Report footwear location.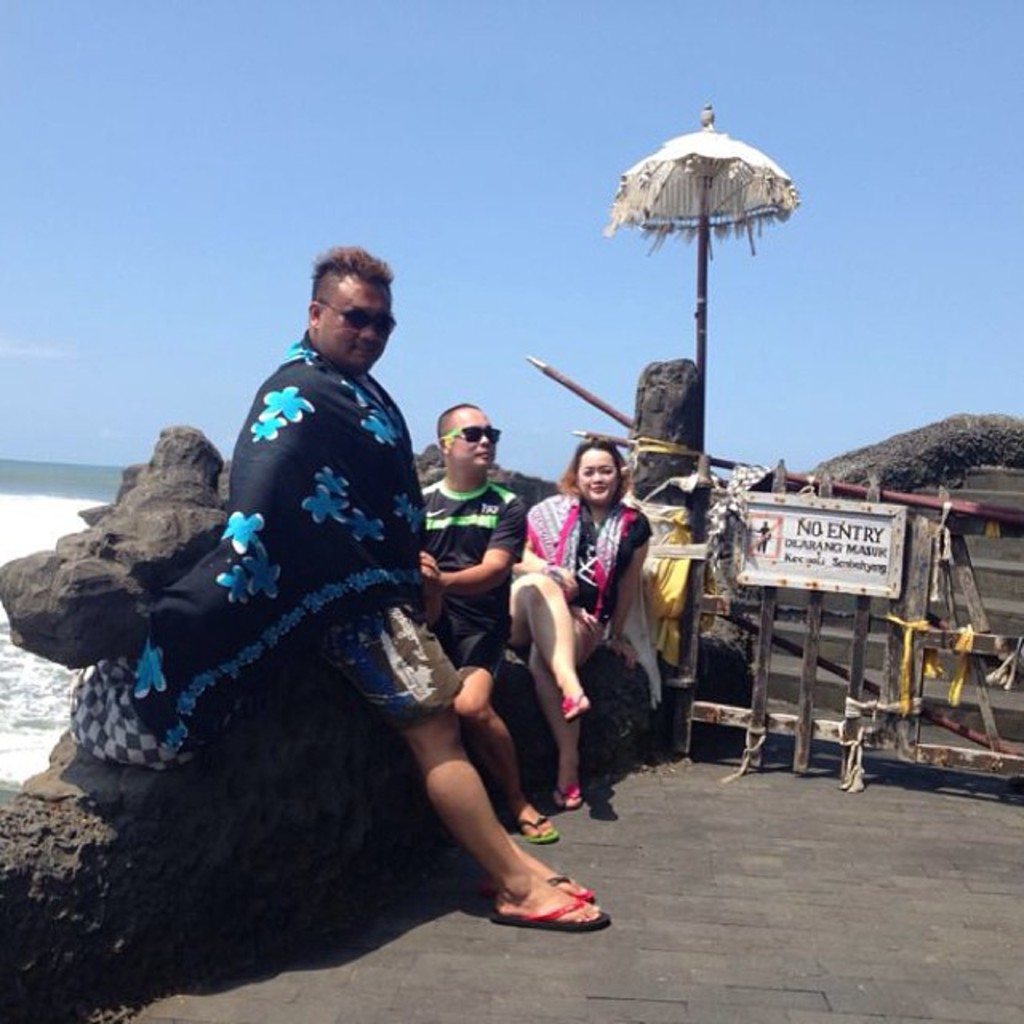
Report: l=538, t=882, r=602, b=904.
